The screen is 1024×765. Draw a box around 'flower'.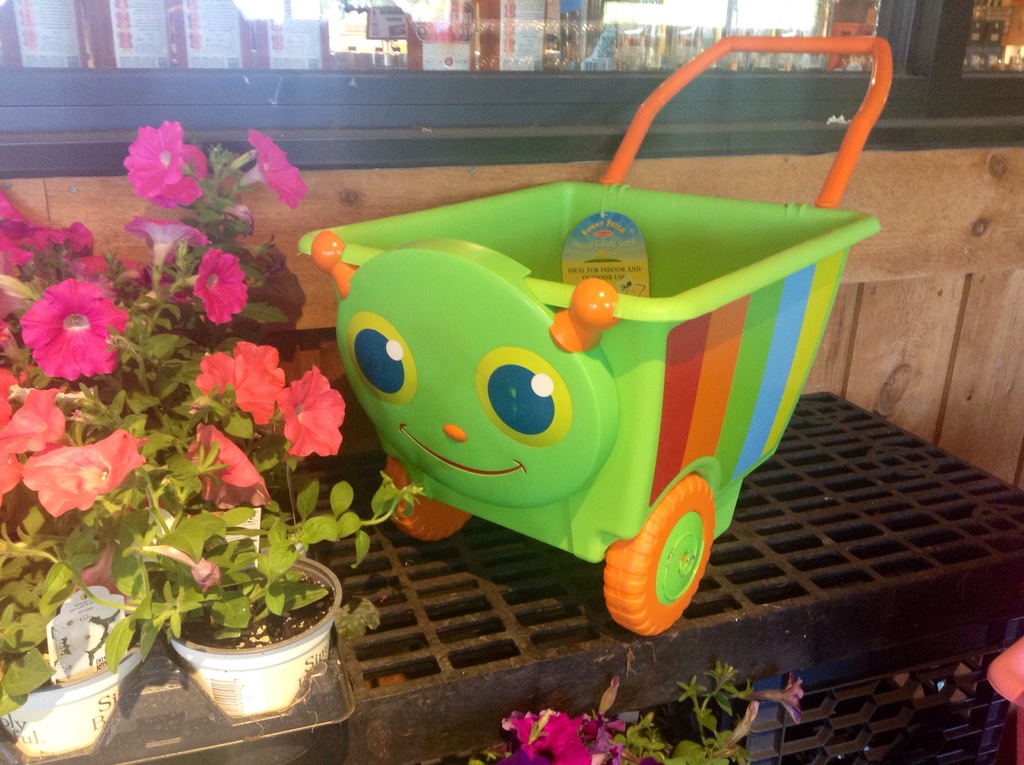
crop(179, 419, 269, 511).
